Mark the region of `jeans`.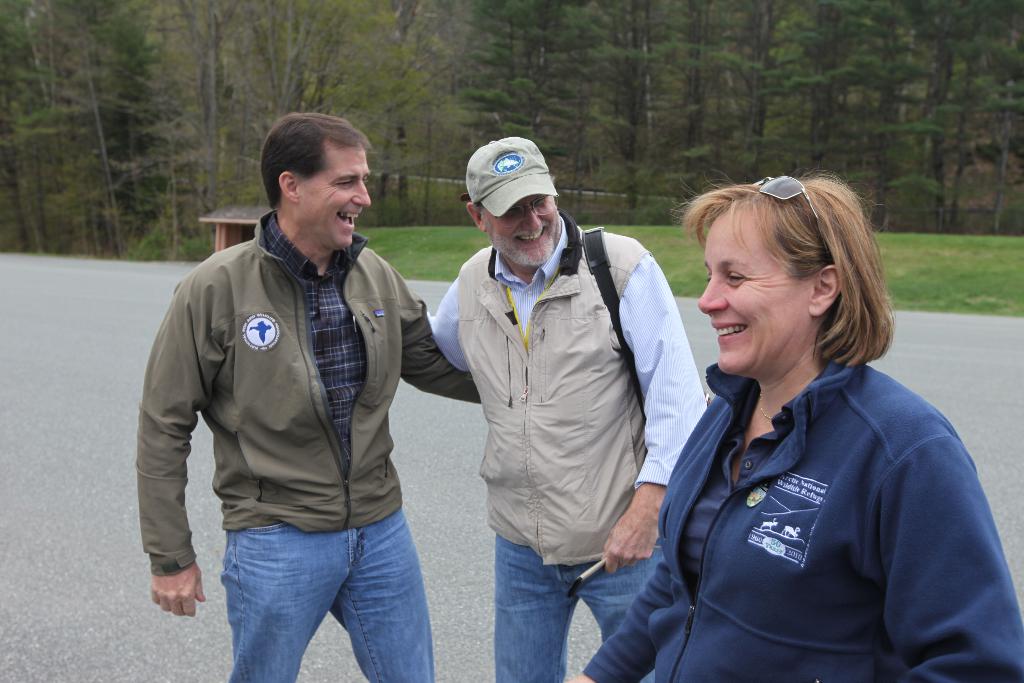
Region: <box>201,509,435,678</box>.
